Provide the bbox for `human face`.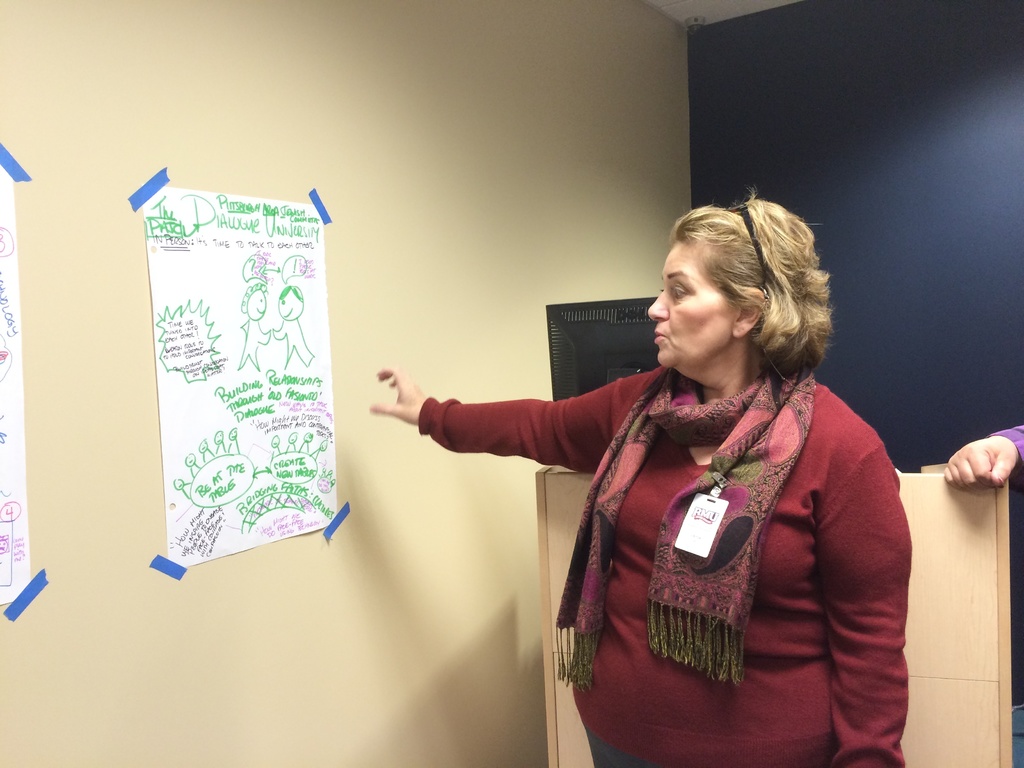
box=[246, 288, 264, 321].
